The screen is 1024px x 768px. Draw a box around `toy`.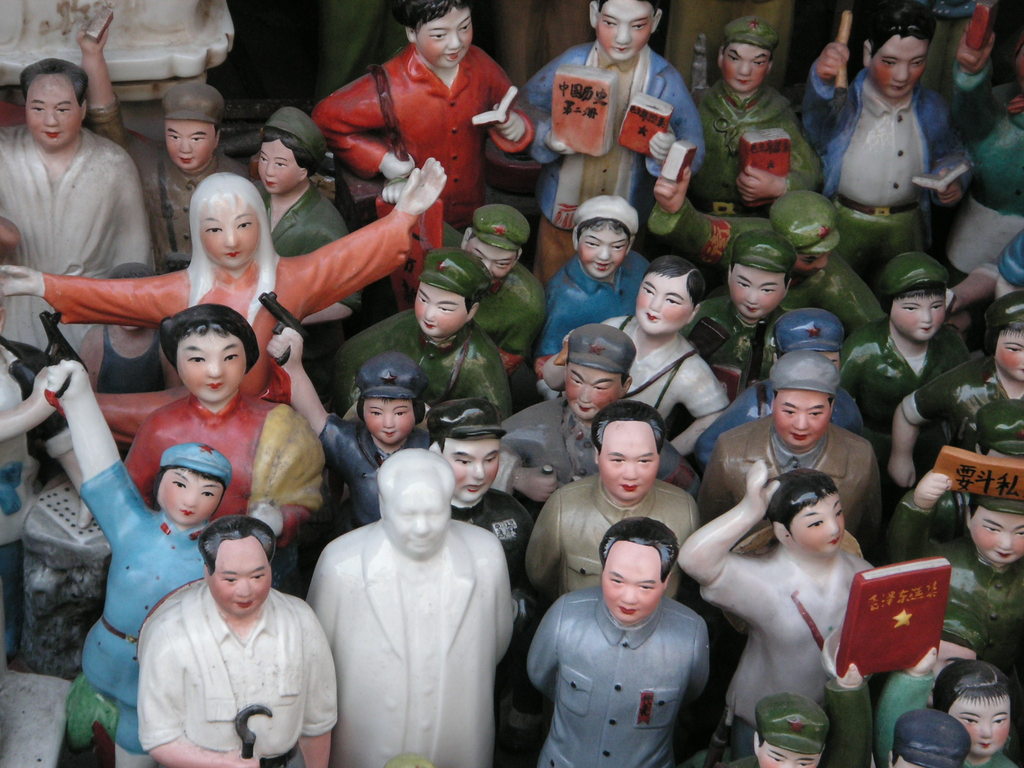
box(644, 200, 883, 335).
